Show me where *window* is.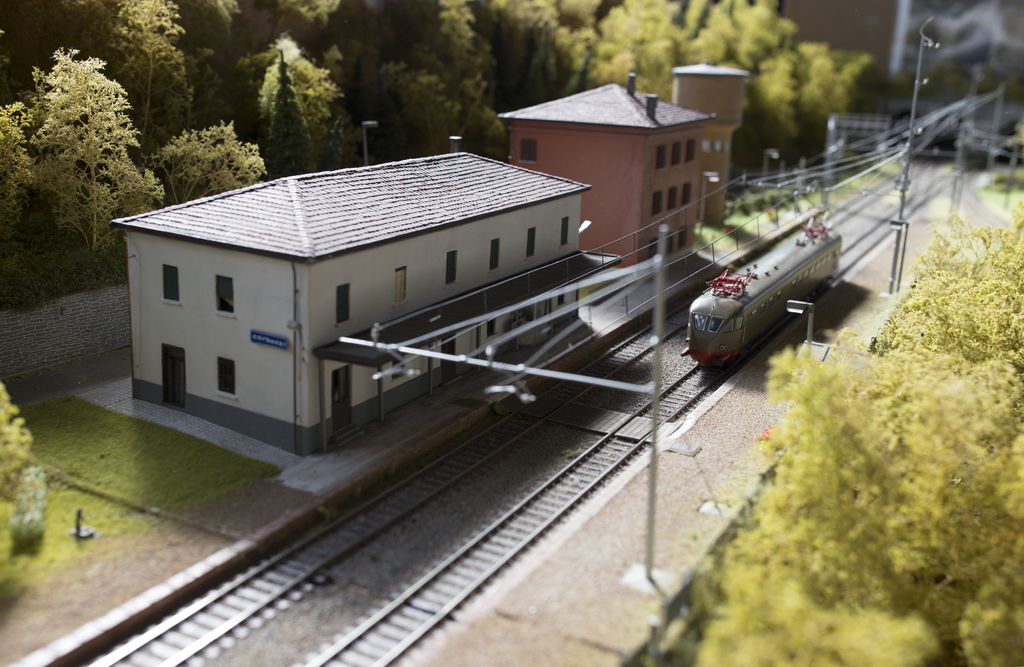
*window* is at crop(219, 358, 232, 398).
